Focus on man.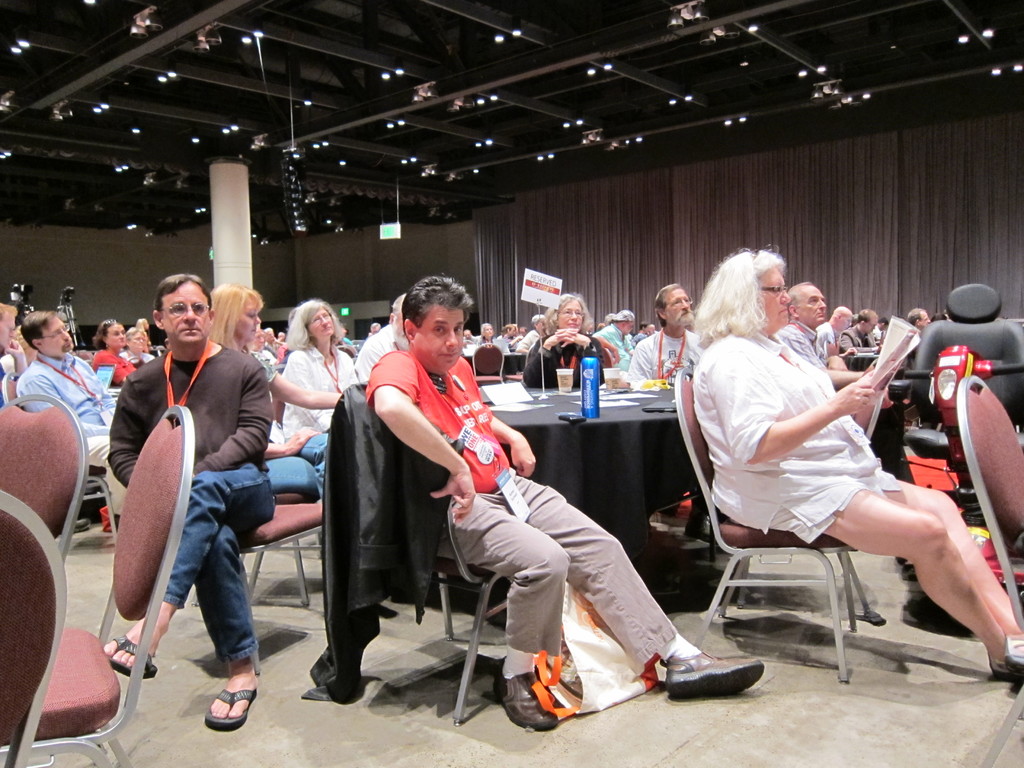
Focused at x1=495 y1=327 x2=506 y2=339.
